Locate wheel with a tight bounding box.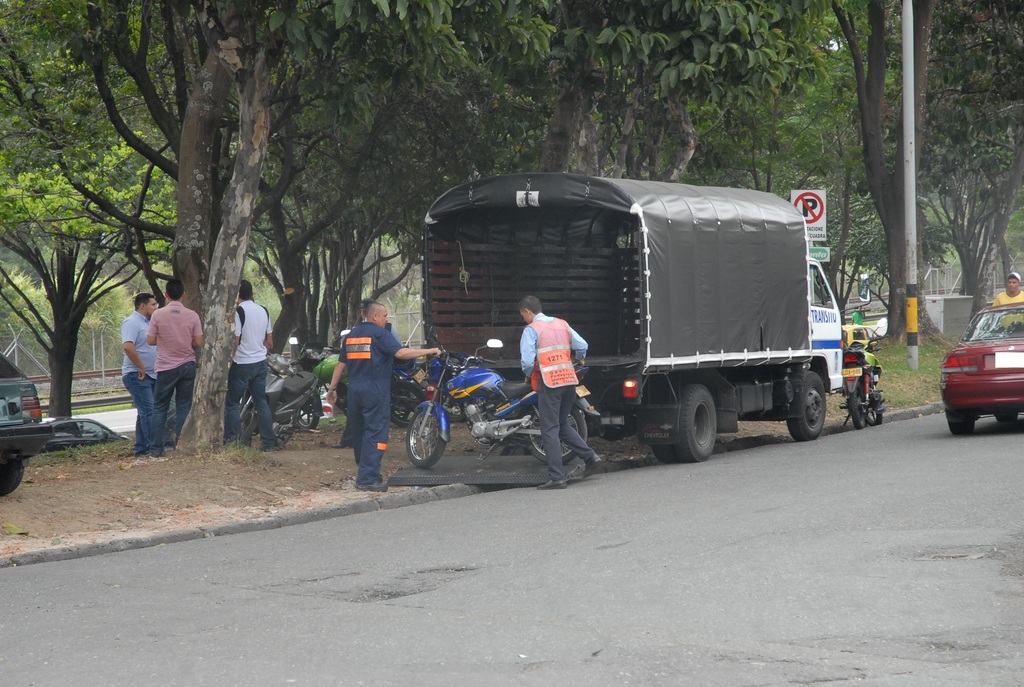
[947,421,975,432].
